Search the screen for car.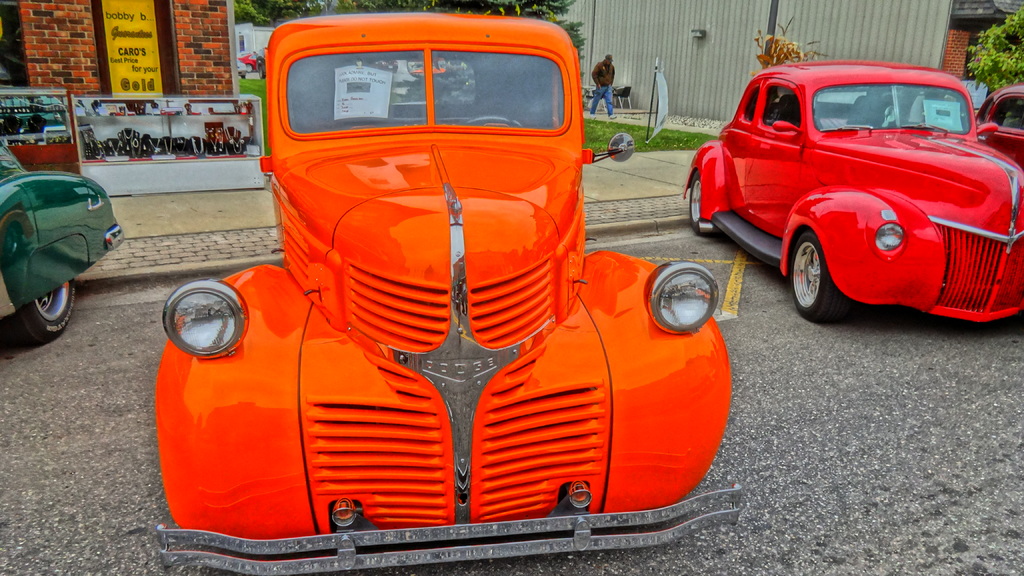
Found at {"left": 977, "top": 82, "right": 1023, "bottom": 167}.
